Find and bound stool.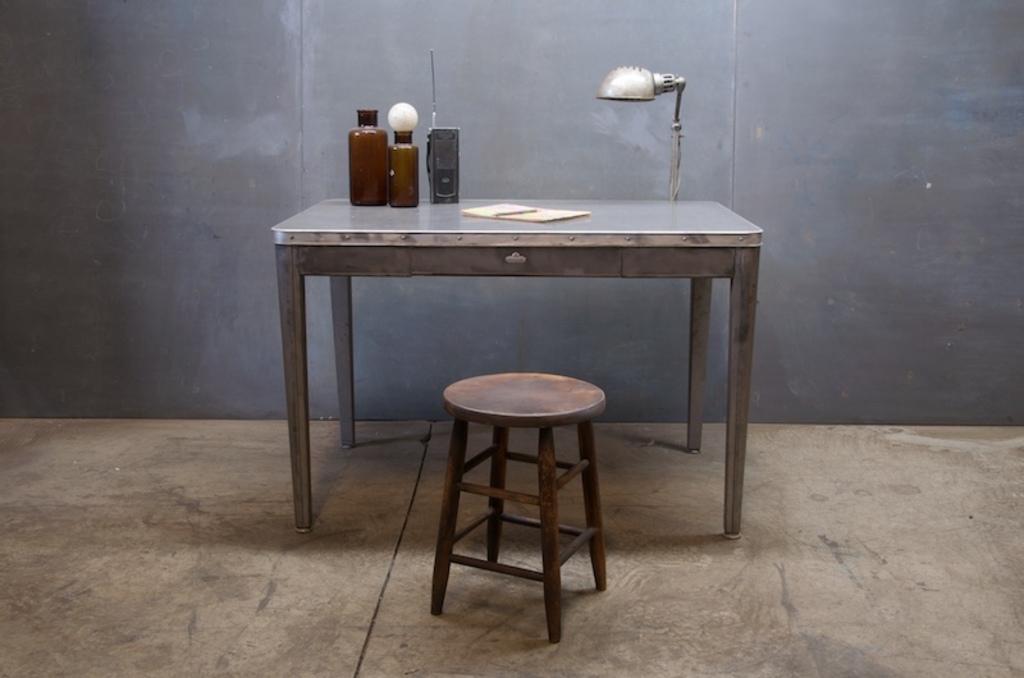
Bound: locate(431, 372, 608, 646).
